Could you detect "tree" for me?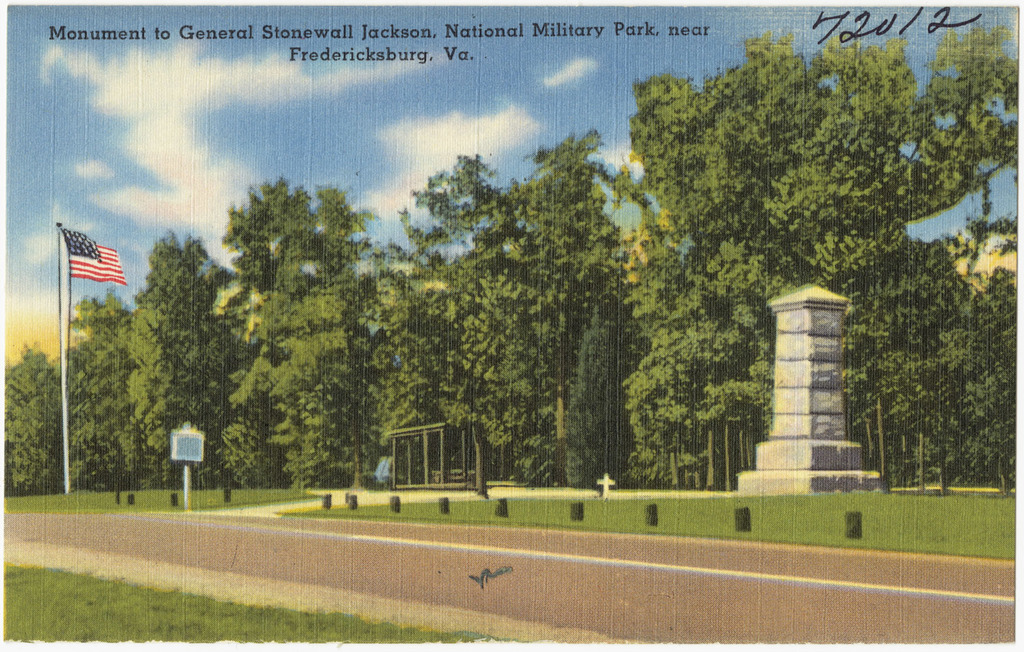
Detection result: detection(627, 30, 1023, 485).
